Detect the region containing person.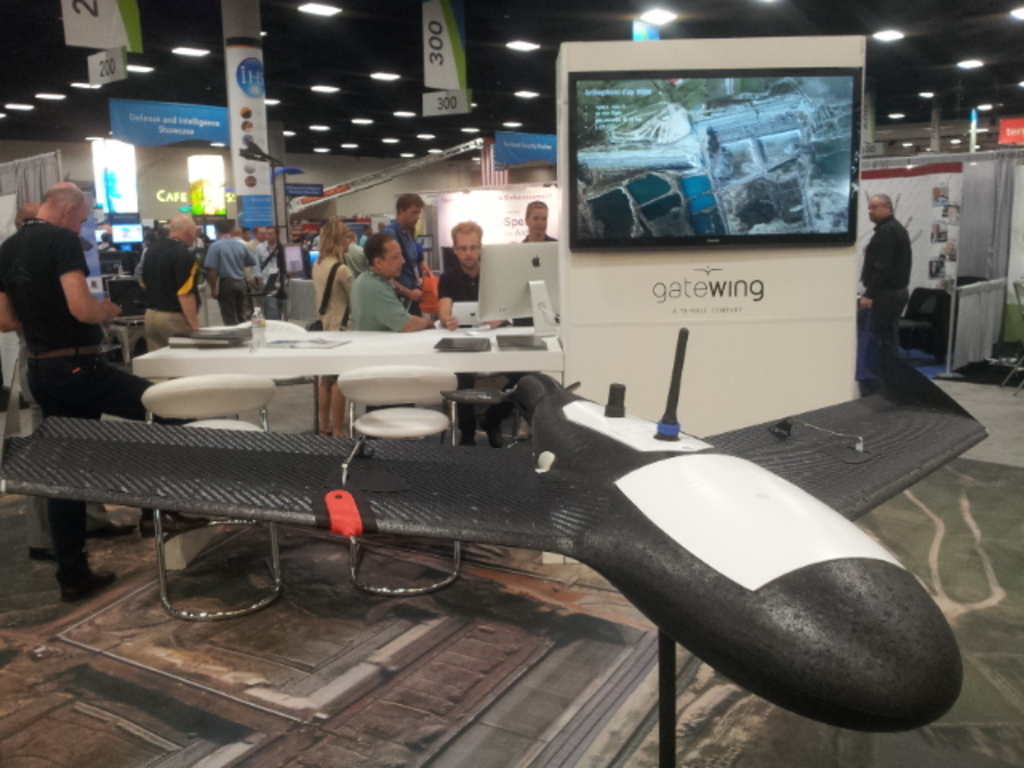
bbox(341, 226, 411, 334).
